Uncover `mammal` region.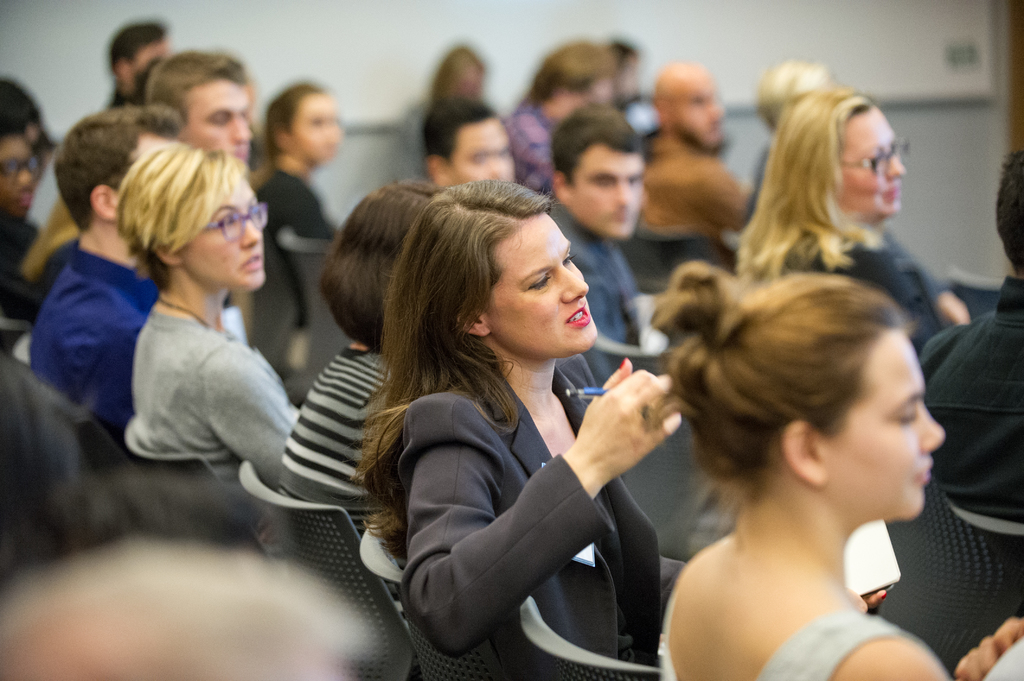
Uncovered: region(509, 44, 617, 192).
